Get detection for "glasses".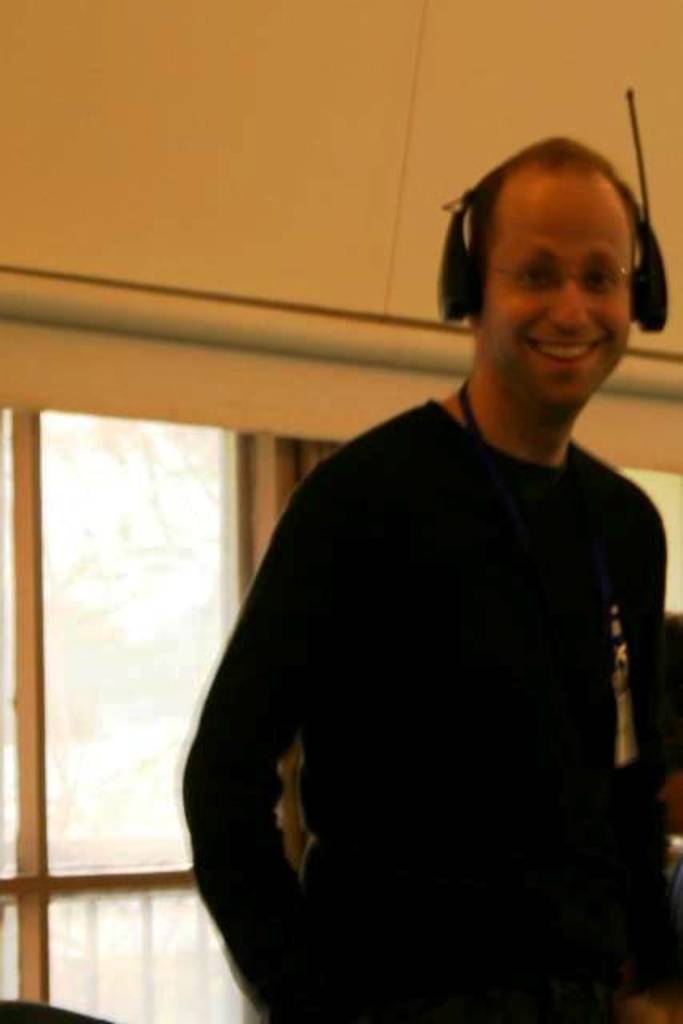
Detection: rect(462, 229, 649, 315).
